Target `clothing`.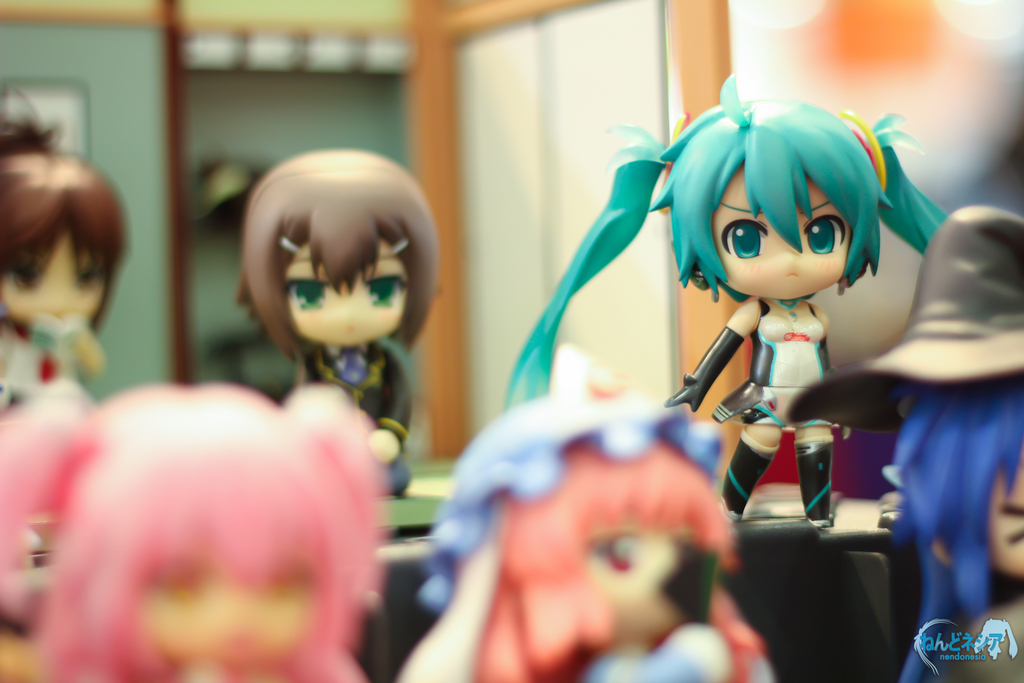
Target region: (0,314,90,406).
